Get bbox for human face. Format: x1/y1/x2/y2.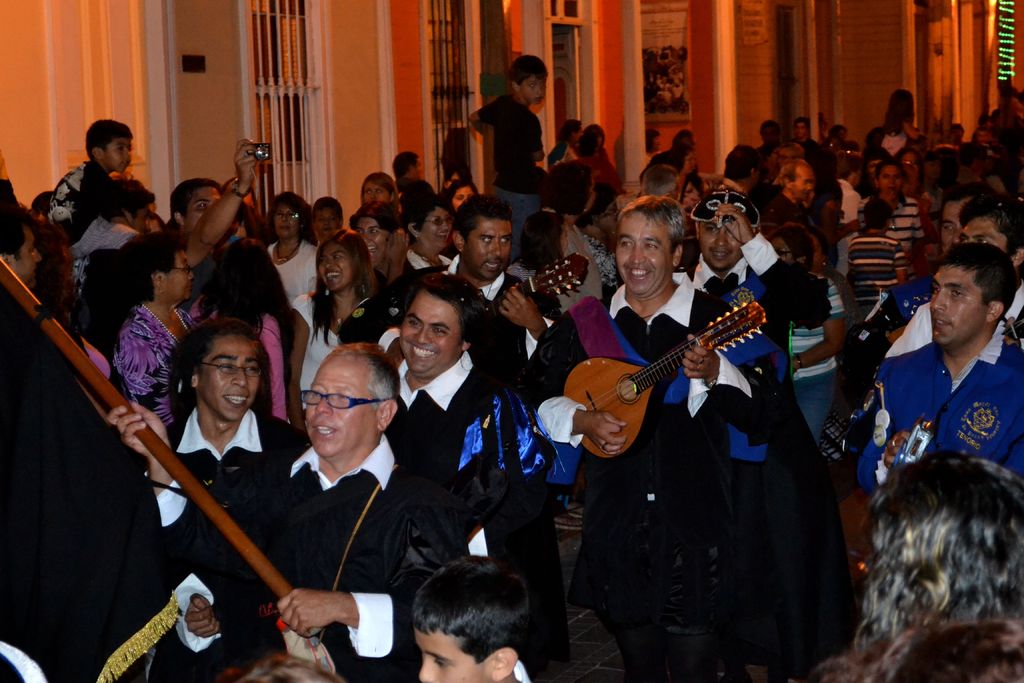
303/347/371/456.
